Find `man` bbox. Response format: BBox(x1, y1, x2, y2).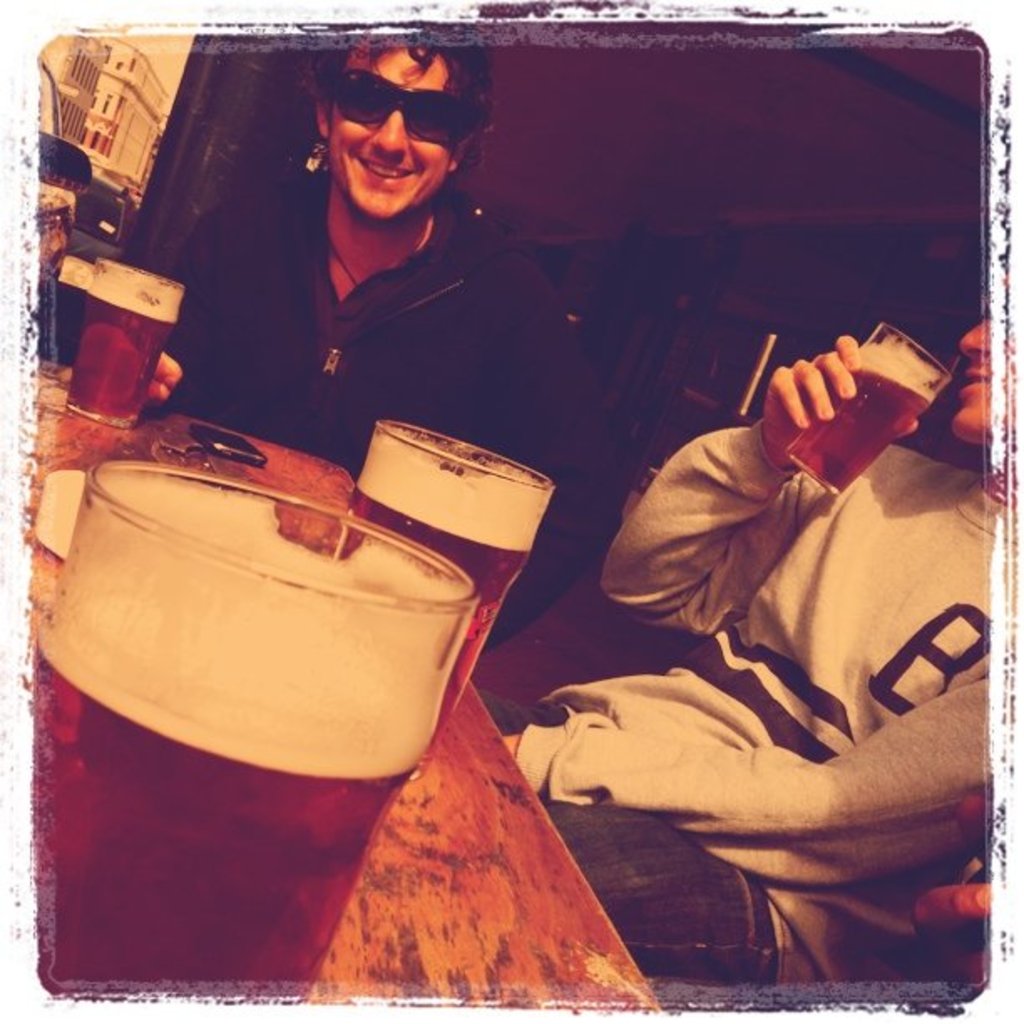
BBox(54, 25, 626, 648).
